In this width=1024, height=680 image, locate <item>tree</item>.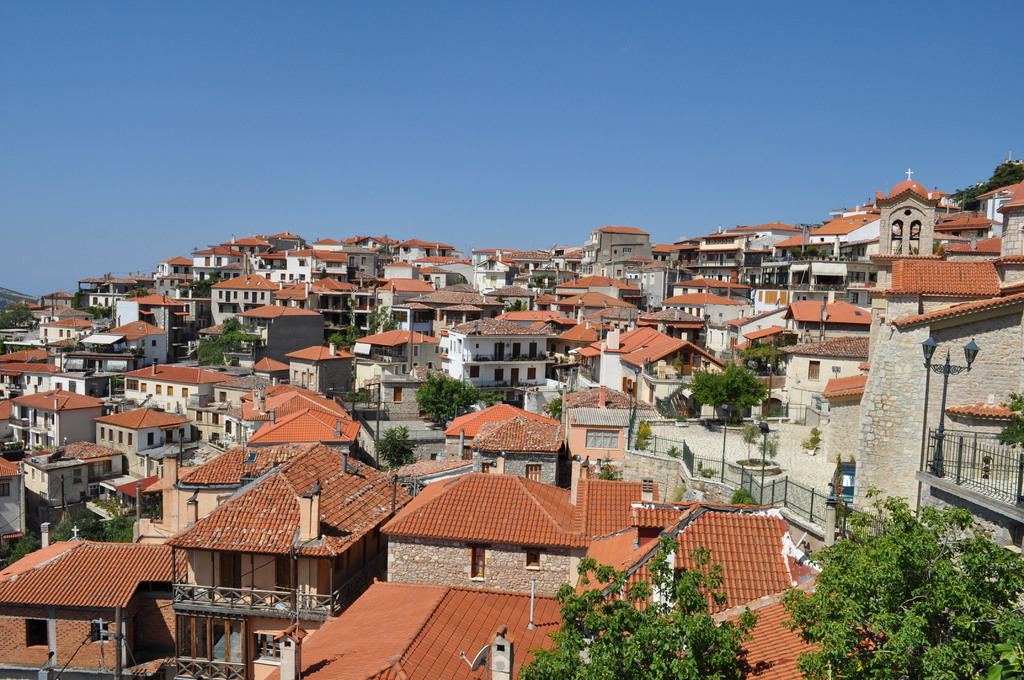
Bounding box: (left=1, top=512, right=136, bottom=574).
